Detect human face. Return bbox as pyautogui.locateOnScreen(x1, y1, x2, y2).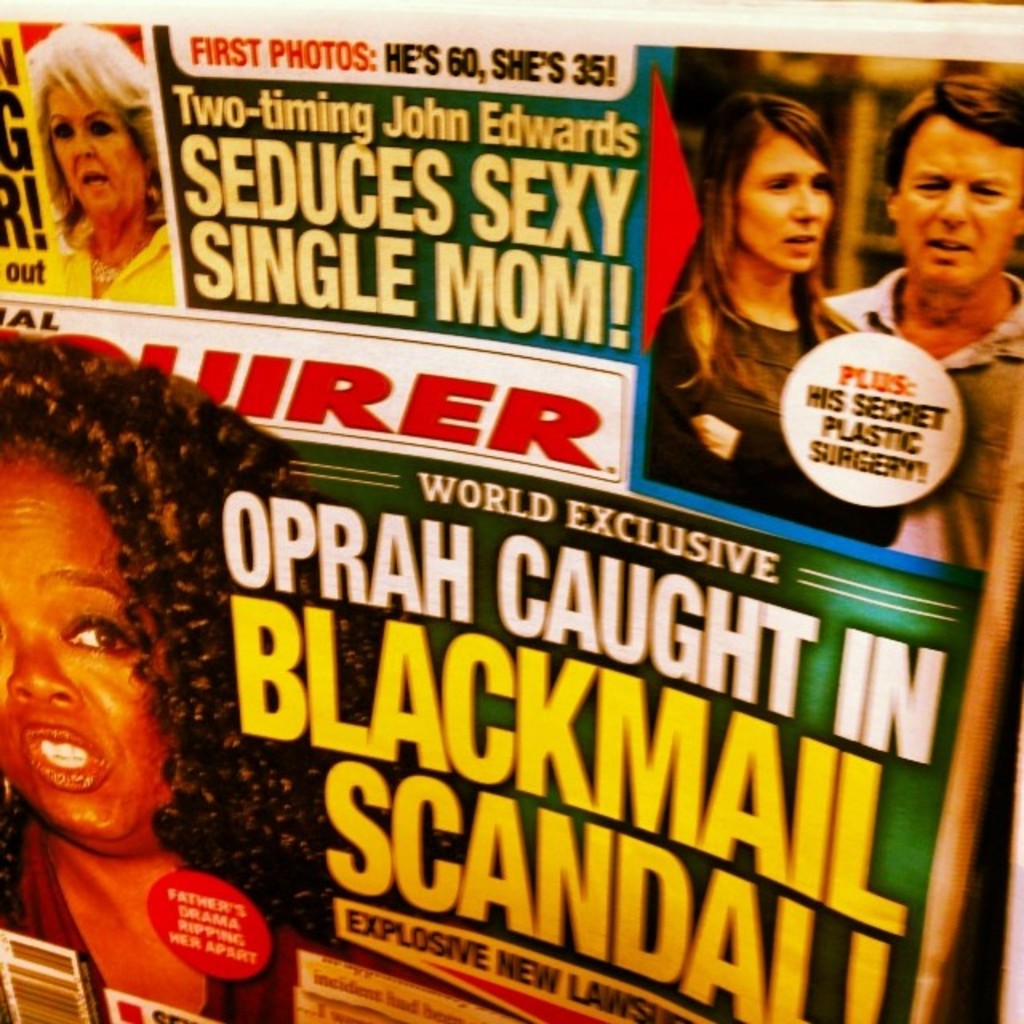
pyautogui.locateOnScreen(894, 96, 1022, 286).
